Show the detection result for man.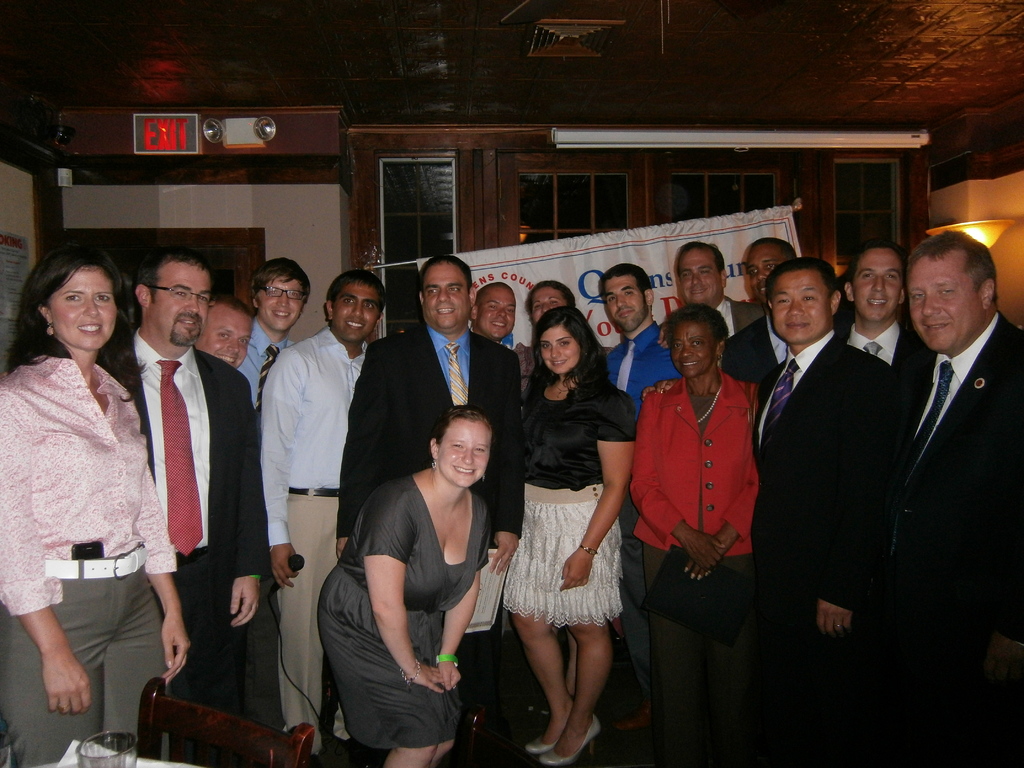
(left=753, top=259, right=902, bottom=767).
